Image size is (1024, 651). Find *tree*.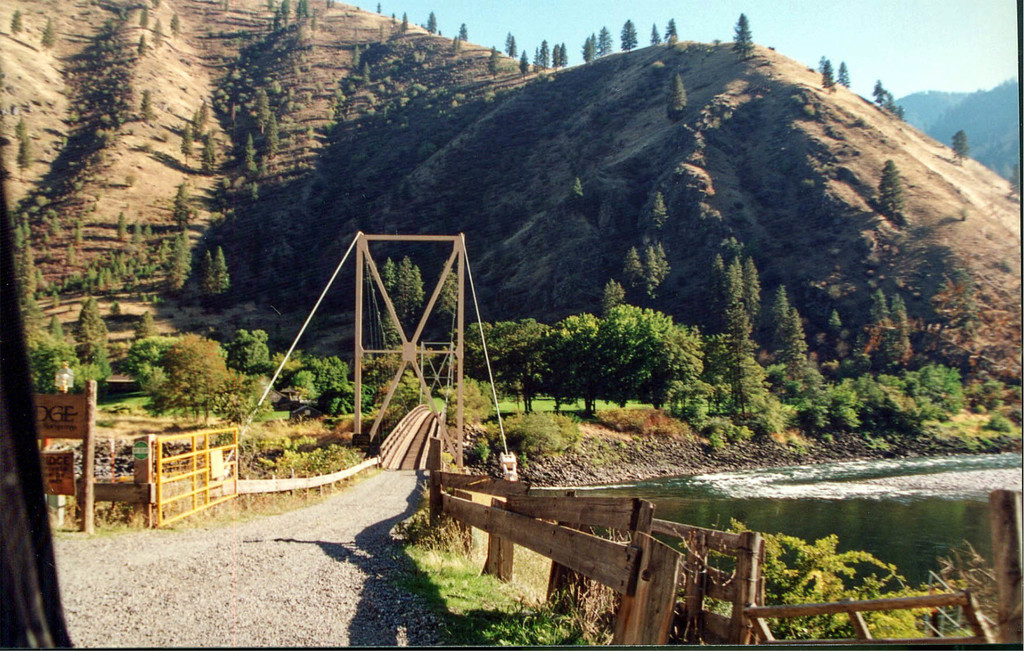
x1=38, y1=16, x2=58, y2=51.
